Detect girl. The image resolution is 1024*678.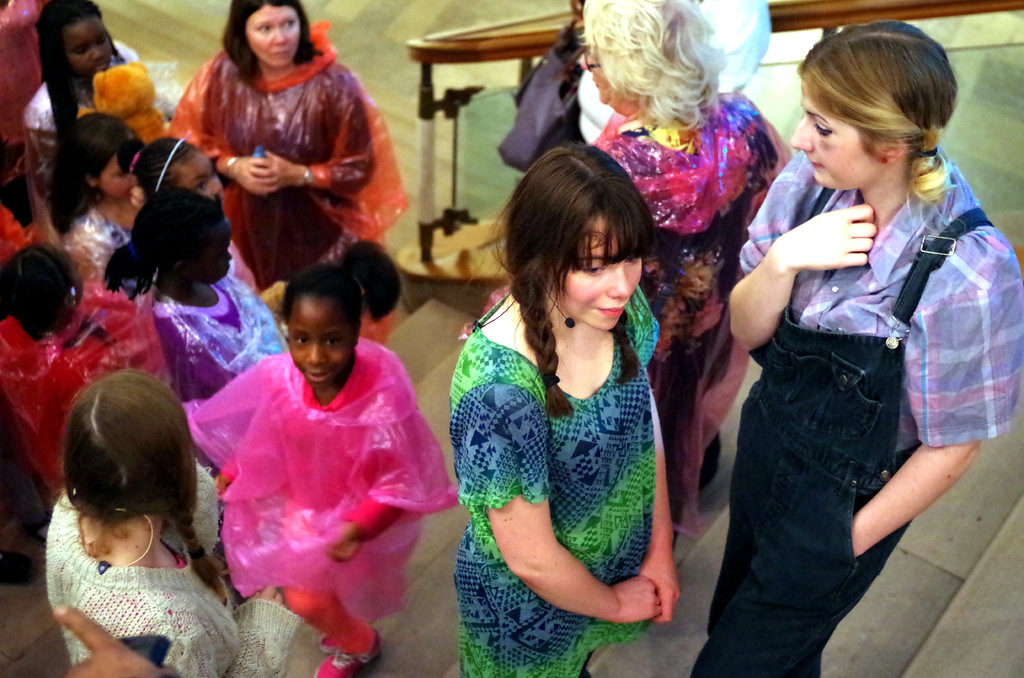
(x1=102, y1=195, x2=294, y2=394).
